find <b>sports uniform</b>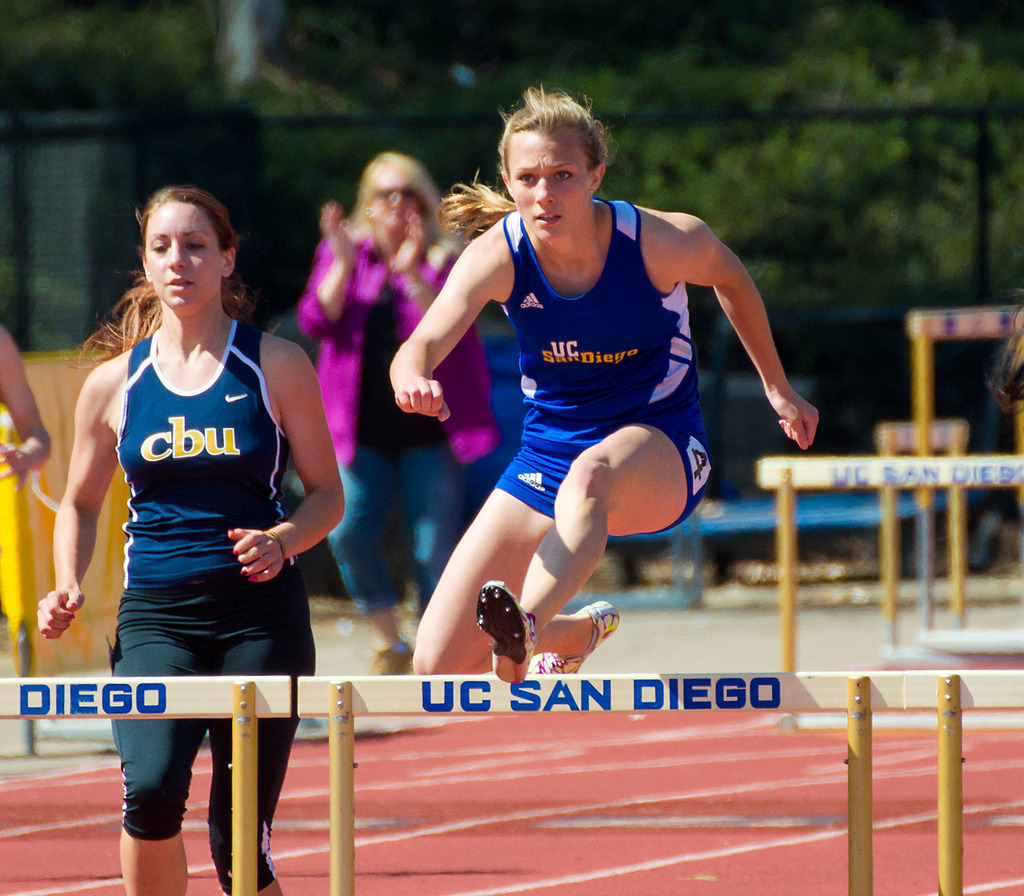
120 308 297 895
